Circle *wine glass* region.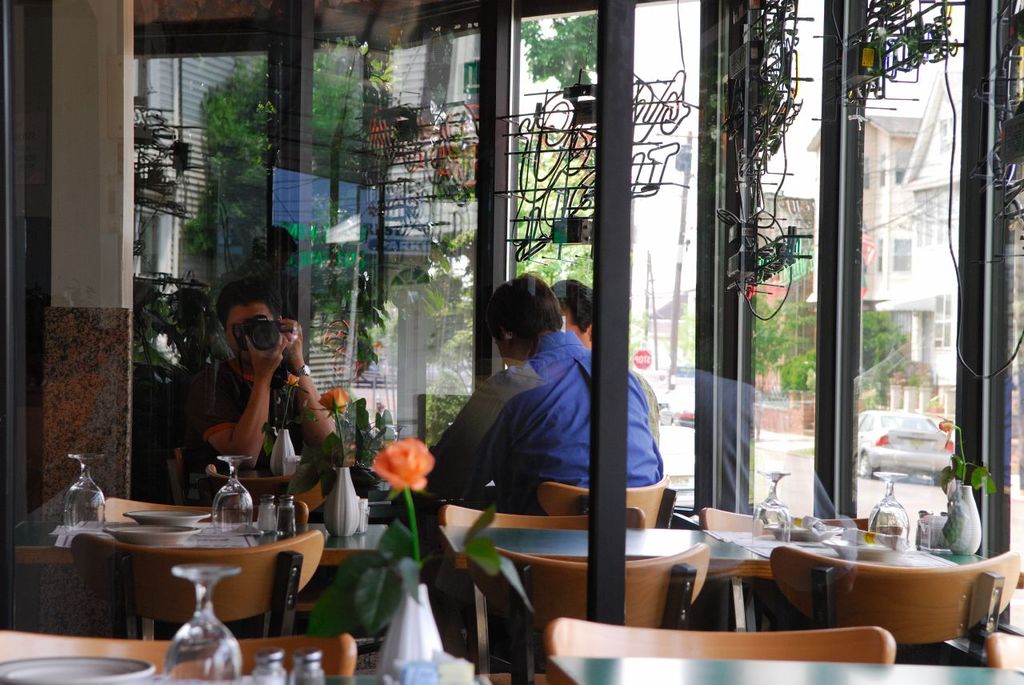
Region: locate(211, 451, 252, 534).
